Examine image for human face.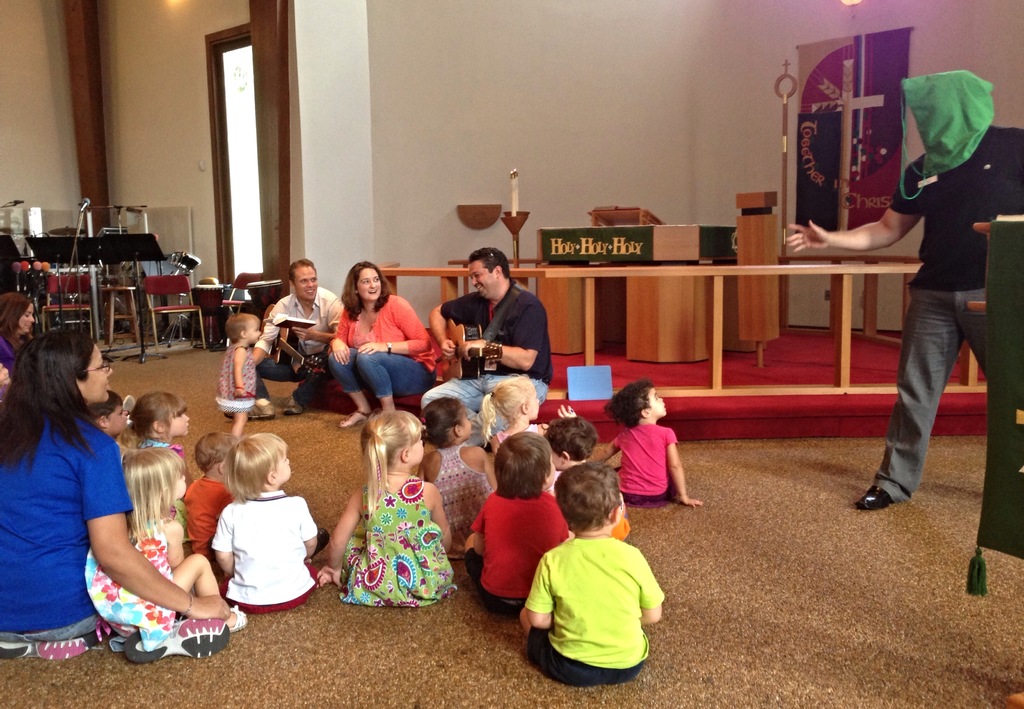
Examination result: [408,441,426,464].
